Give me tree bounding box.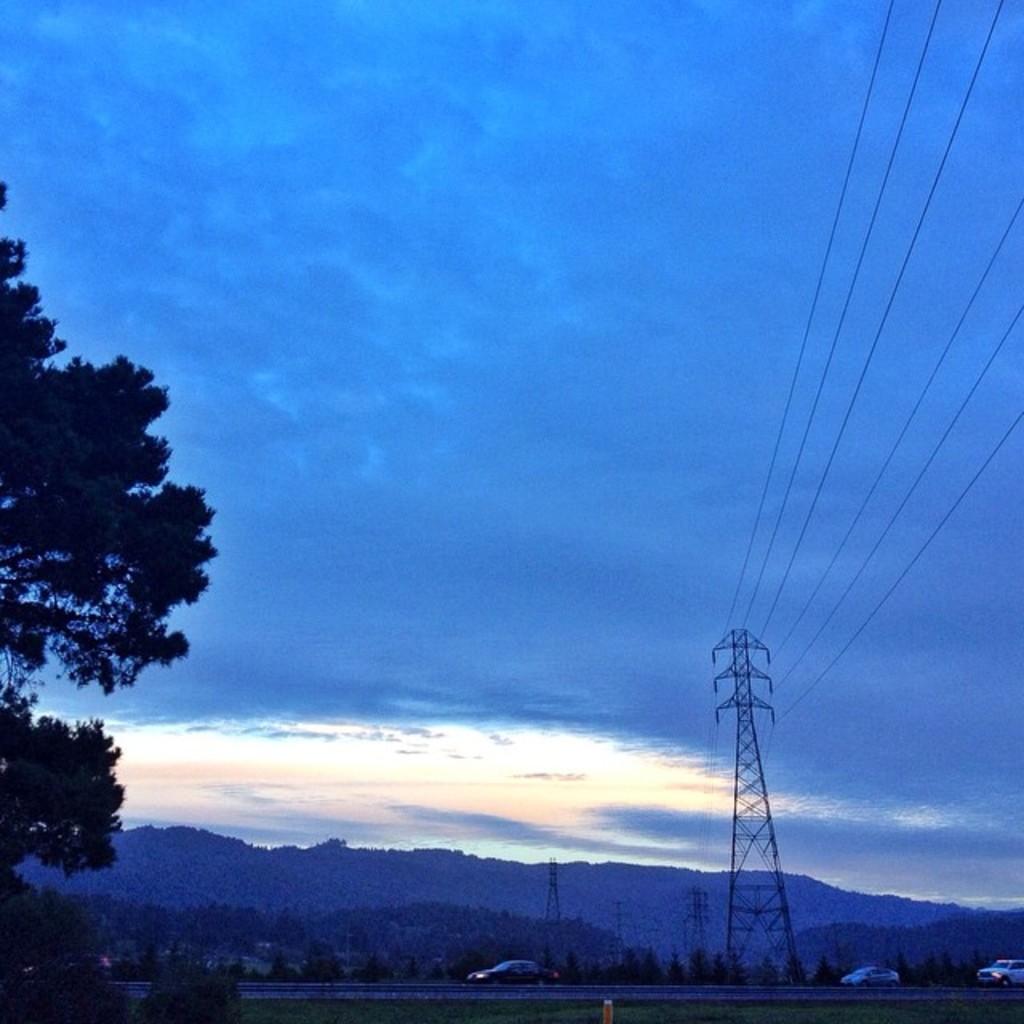
locate(779, 952, 808, 989).
